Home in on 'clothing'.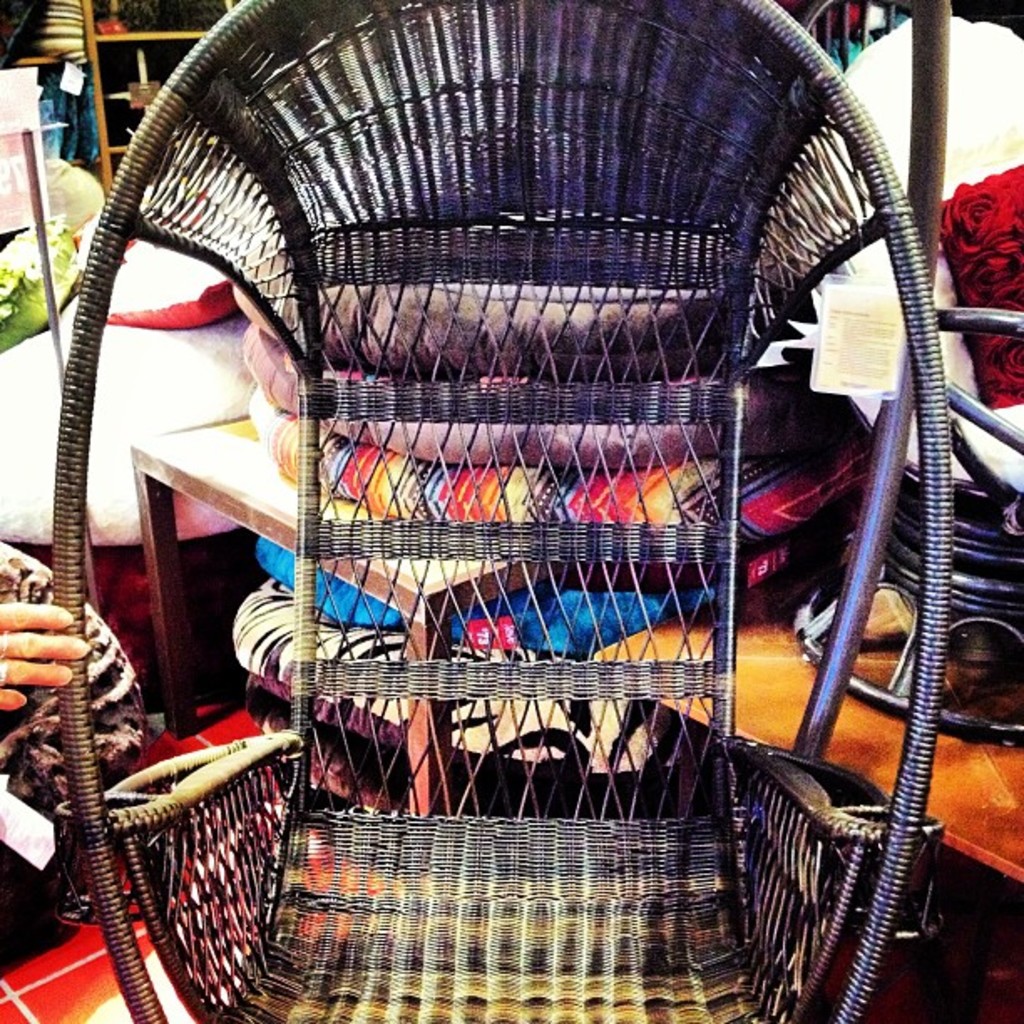
Homed in at {"x1": 0, "y1": 549, "x2": 137, "y2": 960}.
